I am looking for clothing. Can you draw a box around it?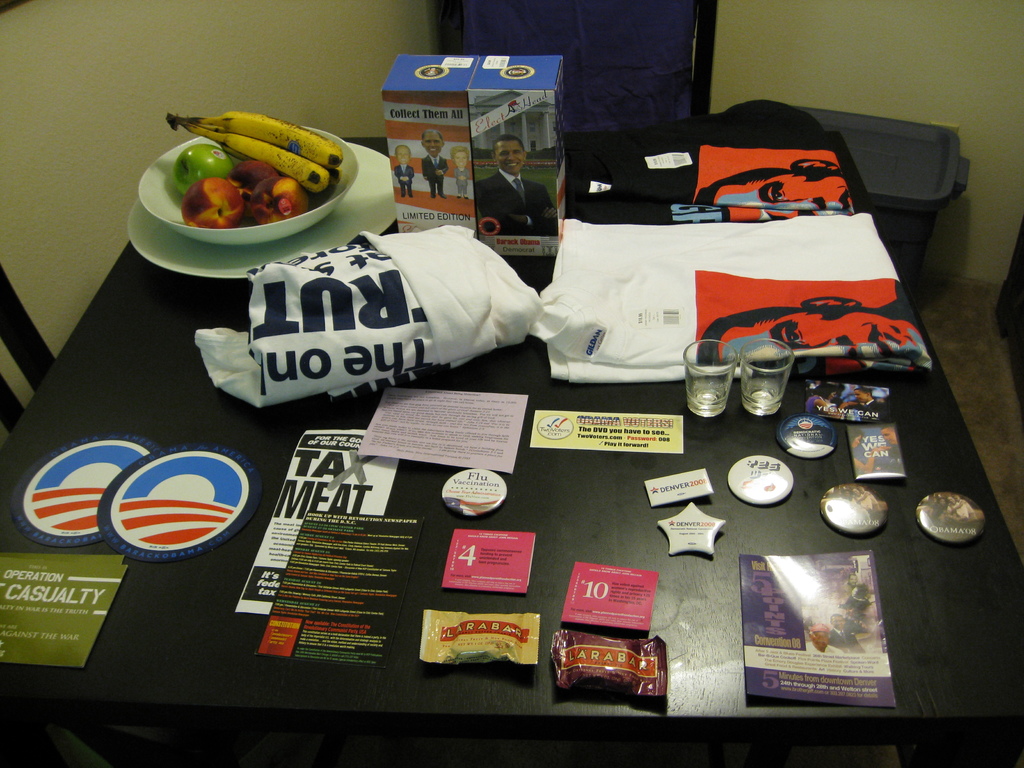
Sure, the bounding box is (left=394, top=166, right=415, bottom=192).
